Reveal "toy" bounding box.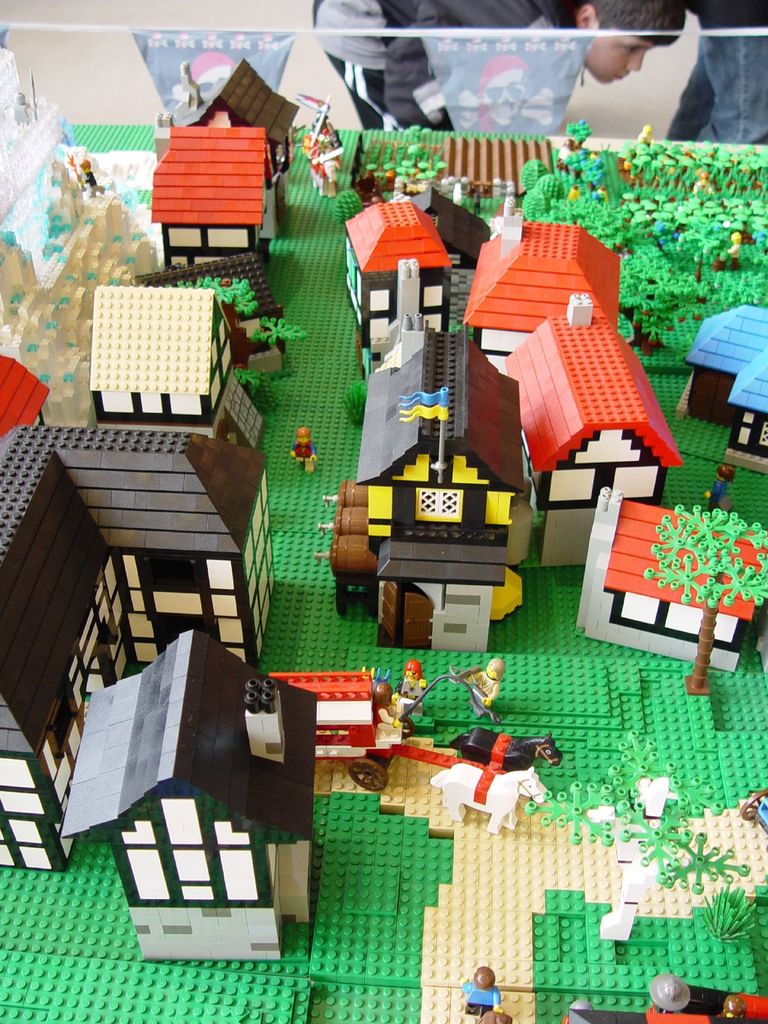
Revealed: BBox(440, 140, 558, 214).
